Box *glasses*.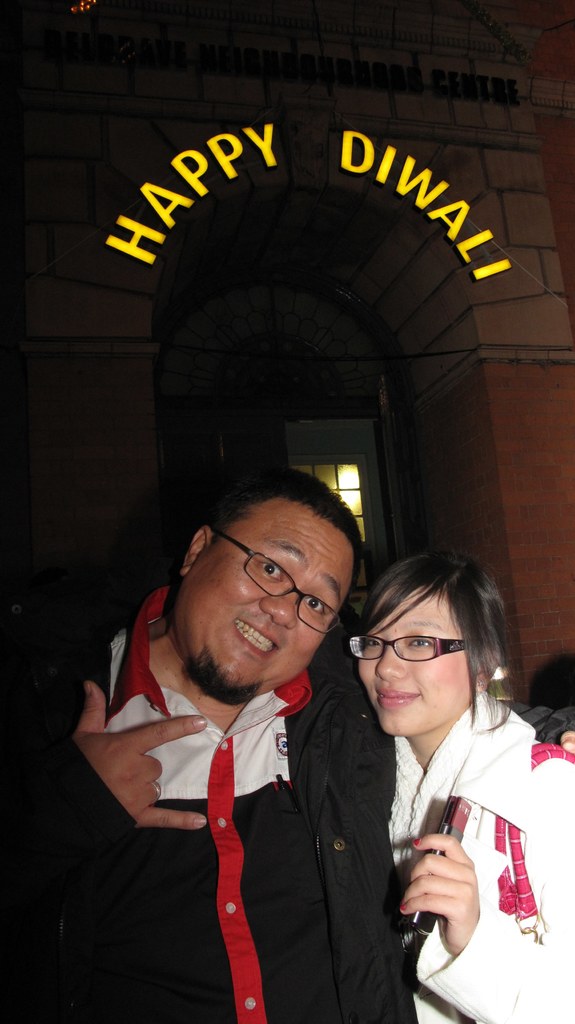
box(346, 636, 476, 681).
